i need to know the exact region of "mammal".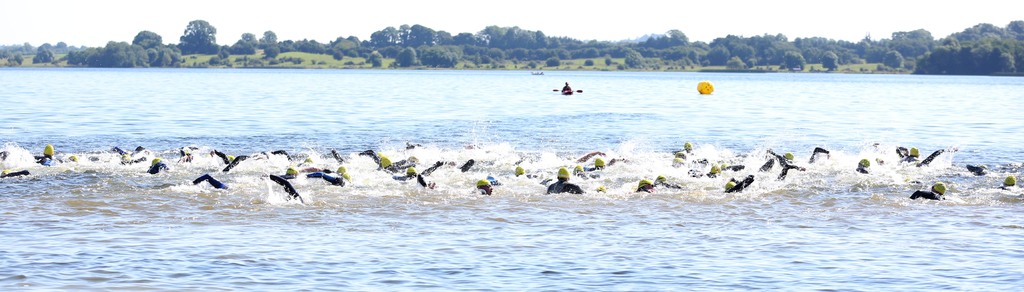
Region: <bbox>405, 153, 421, 170</bbox>.
